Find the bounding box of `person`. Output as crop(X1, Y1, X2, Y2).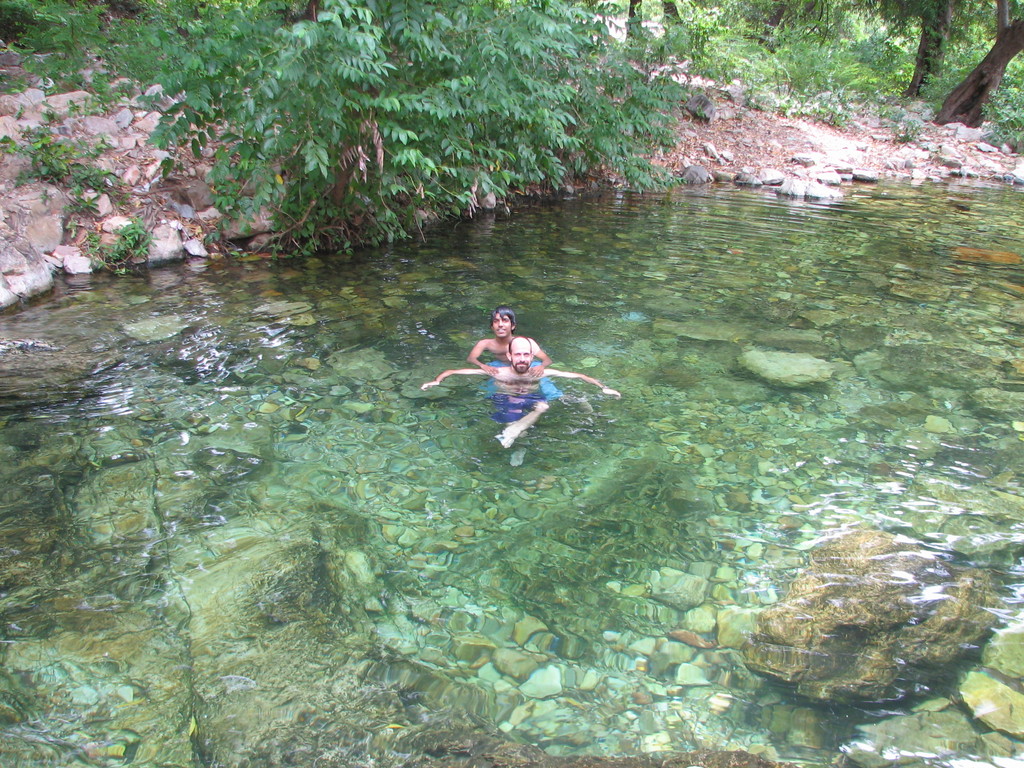
crop(412, 335, 614, 478).
